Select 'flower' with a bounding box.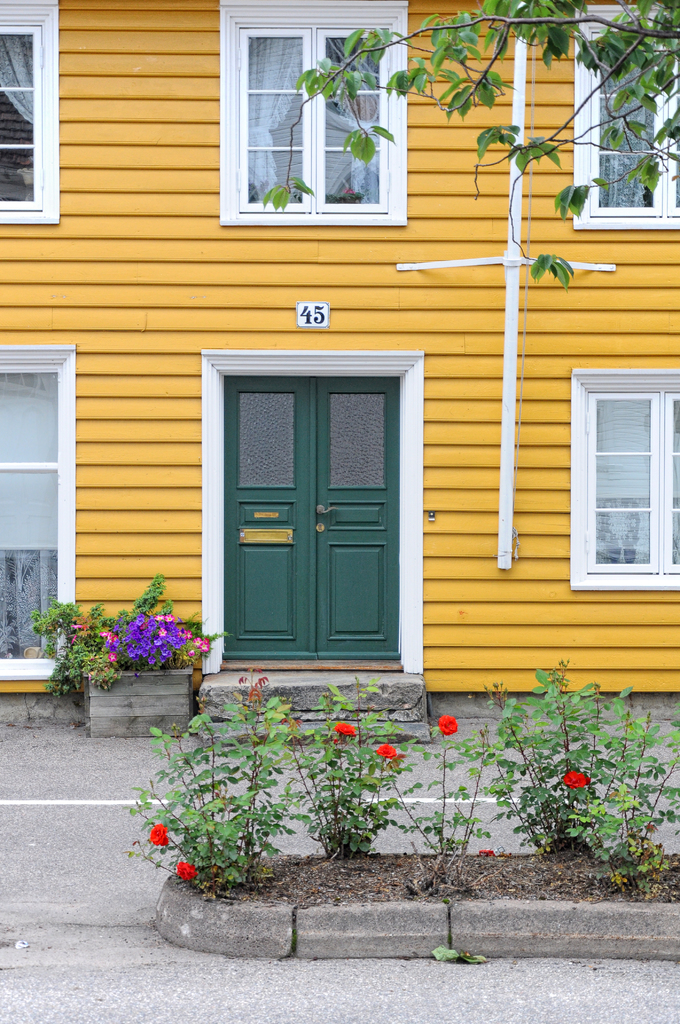
<bbox>438, 717, 459, 736</bbox>.
